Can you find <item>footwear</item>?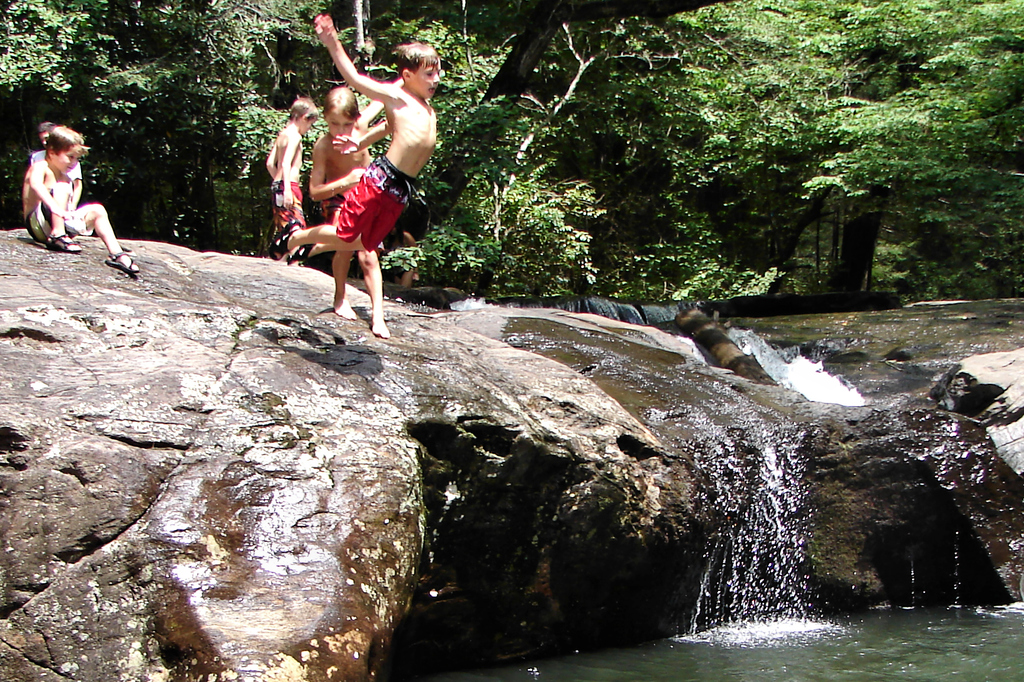
Yes, bounding box: (104,249,144,273).
